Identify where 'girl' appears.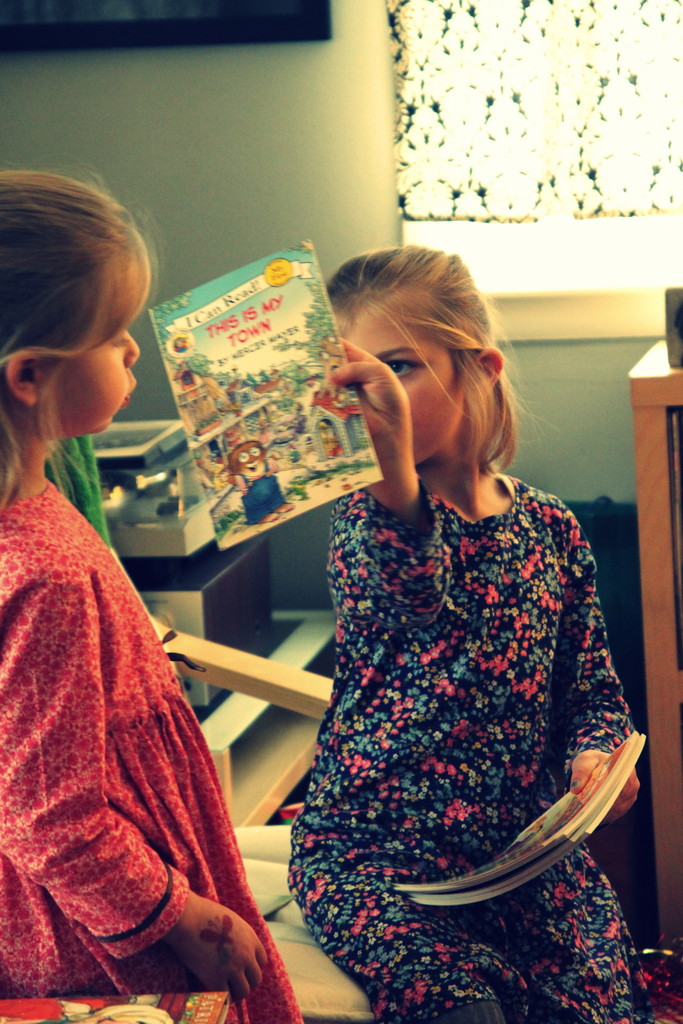
Appears at Rect(1, 173, 297, 1018).
